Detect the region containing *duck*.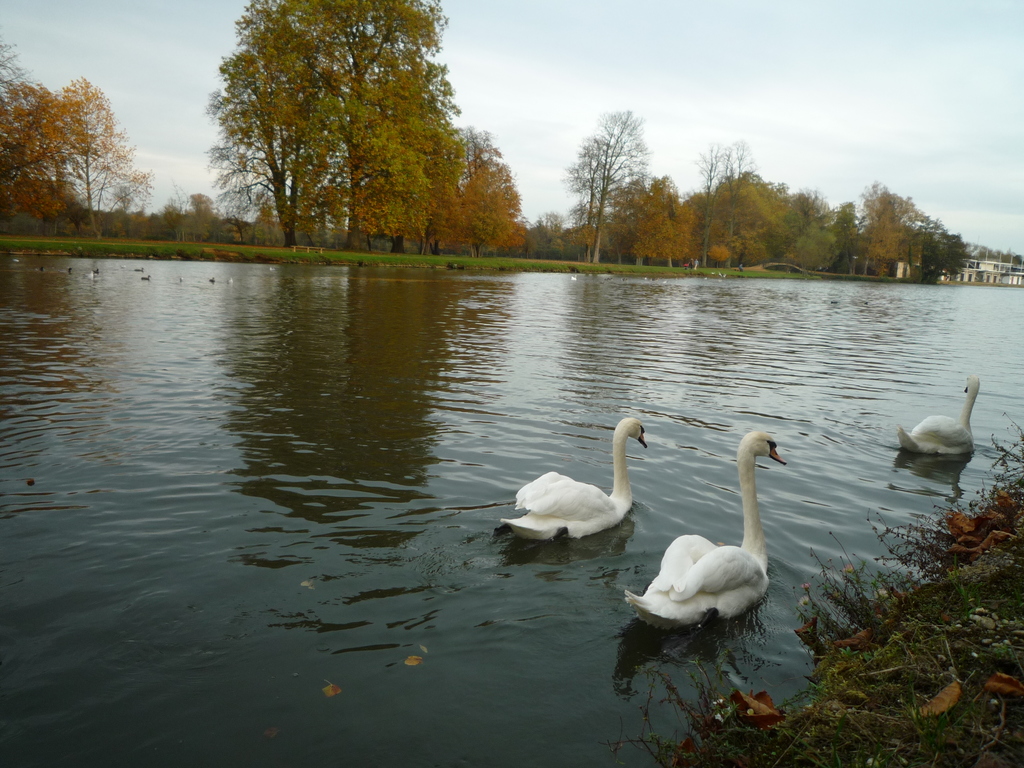
detection(501, 417, 662, 551).
